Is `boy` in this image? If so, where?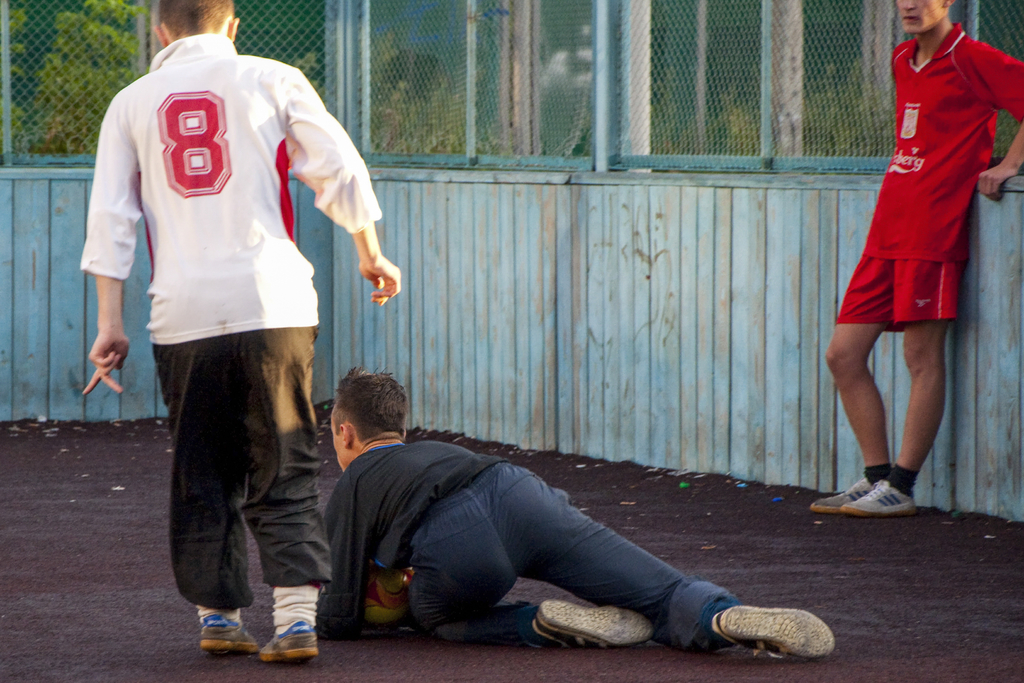
Yes, at <region>328, 365, 836, 661</region>.
